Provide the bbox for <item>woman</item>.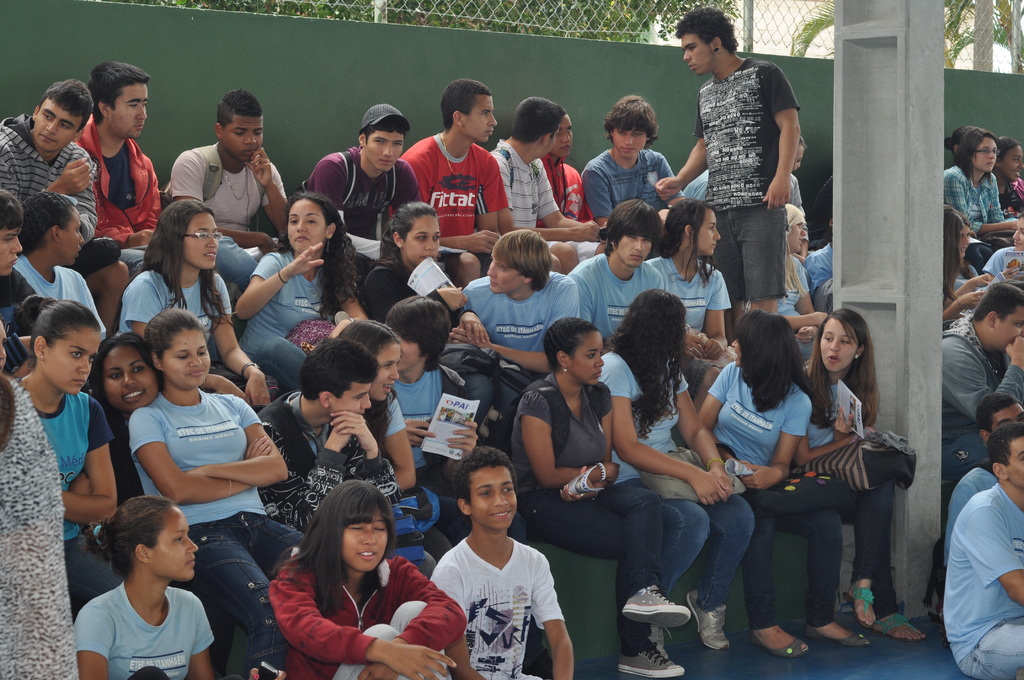
803/305/929/642.
